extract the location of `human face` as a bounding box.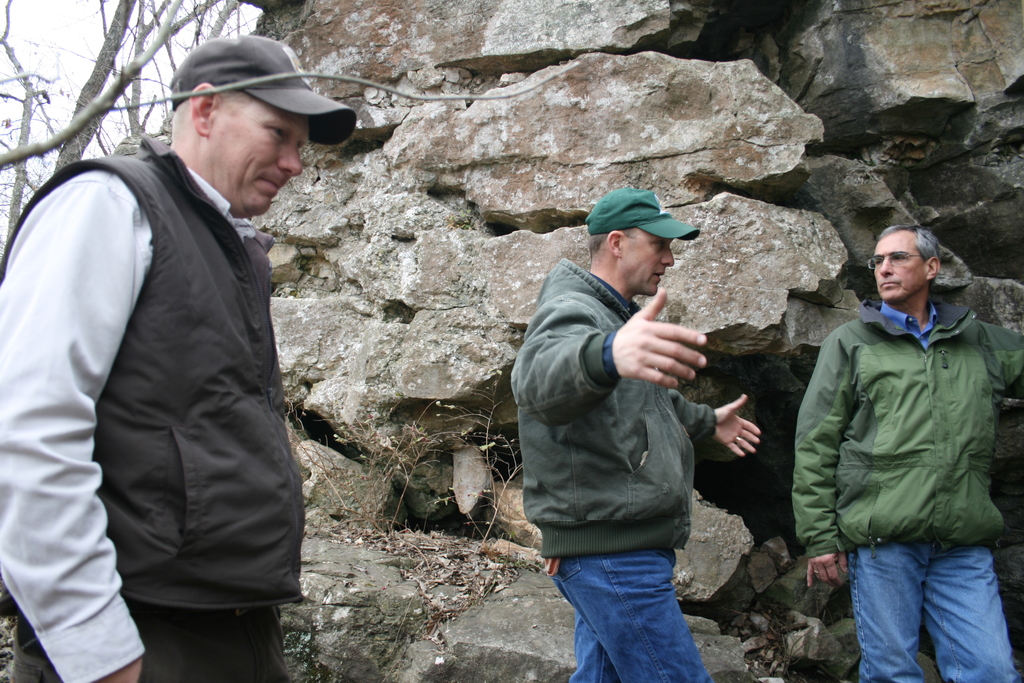
874 231 929 298.
